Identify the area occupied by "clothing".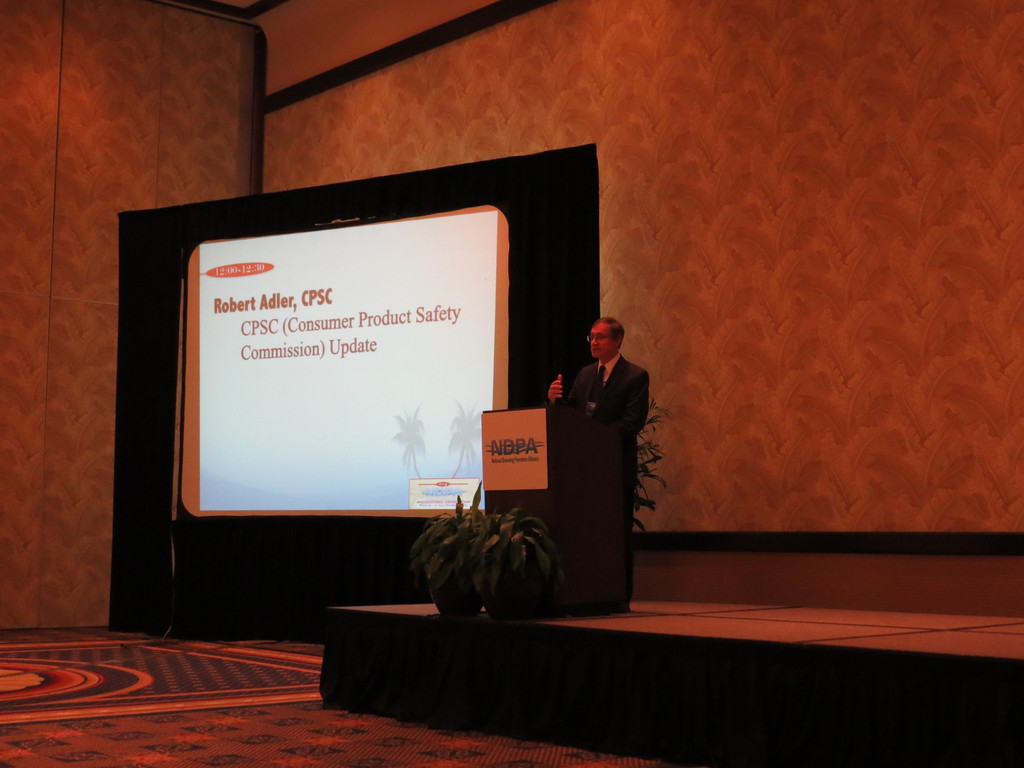
Area: {"x1": 566, "y1": 347, "x2": 650, "y2": 602}.
